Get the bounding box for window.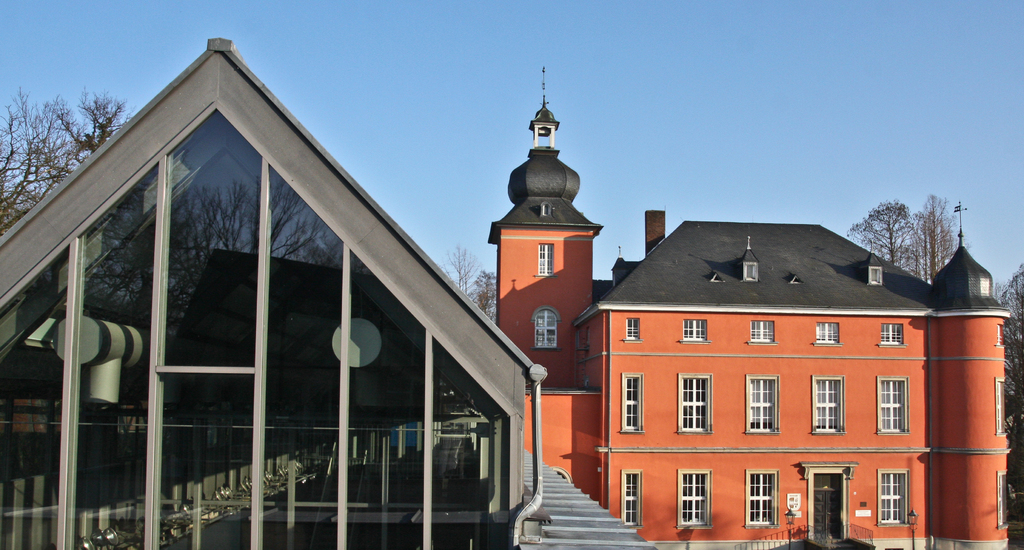
l=622, t=469, r=645, b=531.
